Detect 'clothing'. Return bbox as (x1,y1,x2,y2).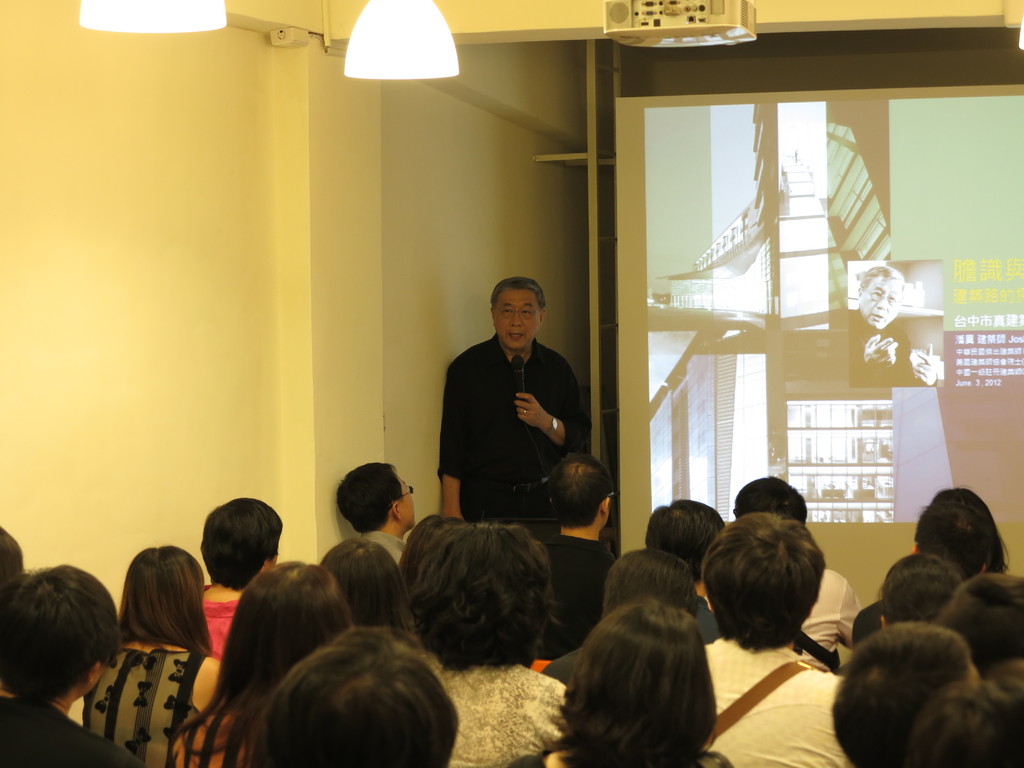
(0,693,140,763).
